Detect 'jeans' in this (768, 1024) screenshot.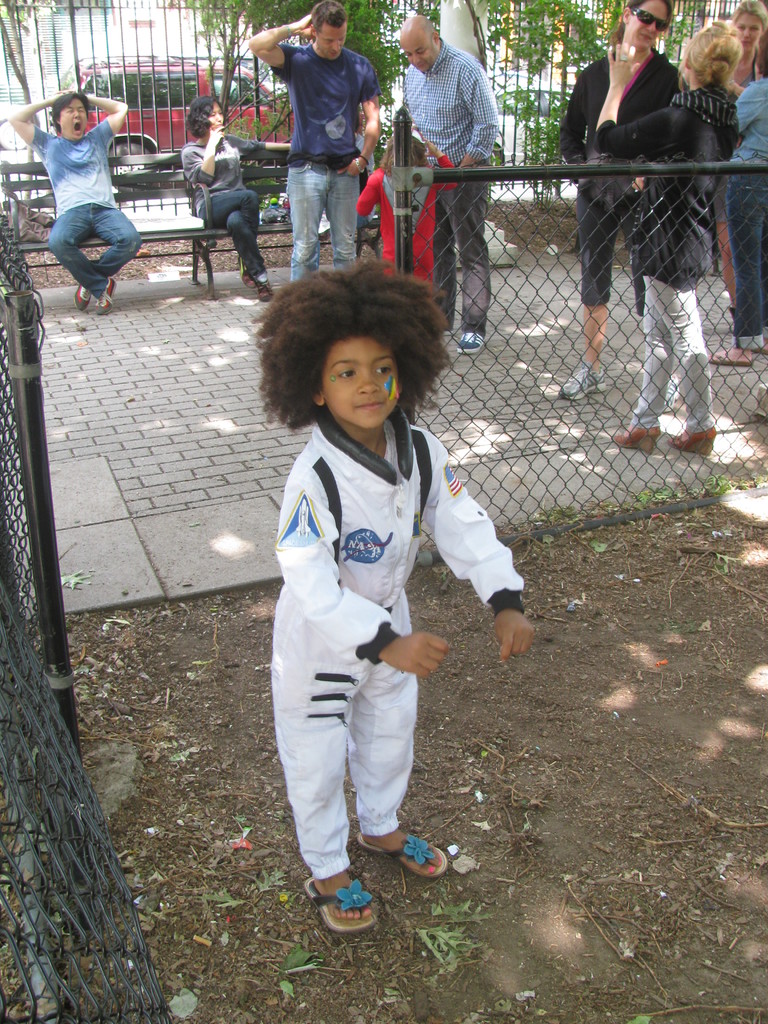
Detection: [left=195, top=188, right=257, bottom=273].
